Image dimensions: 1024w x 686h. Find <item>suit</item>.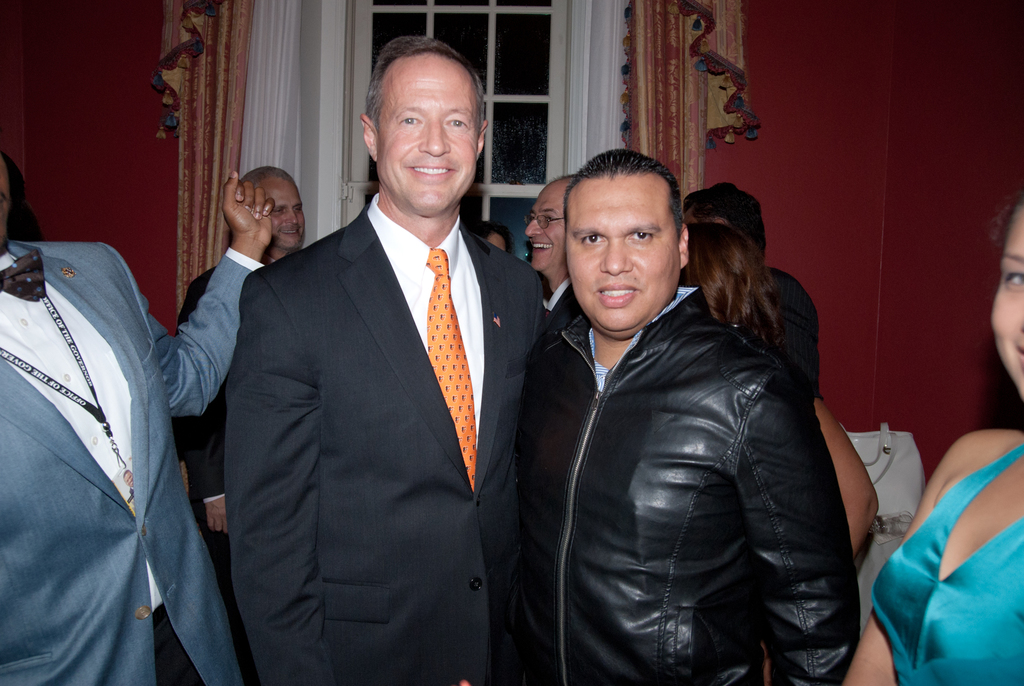
BBox(6, 194, 226, 684).
